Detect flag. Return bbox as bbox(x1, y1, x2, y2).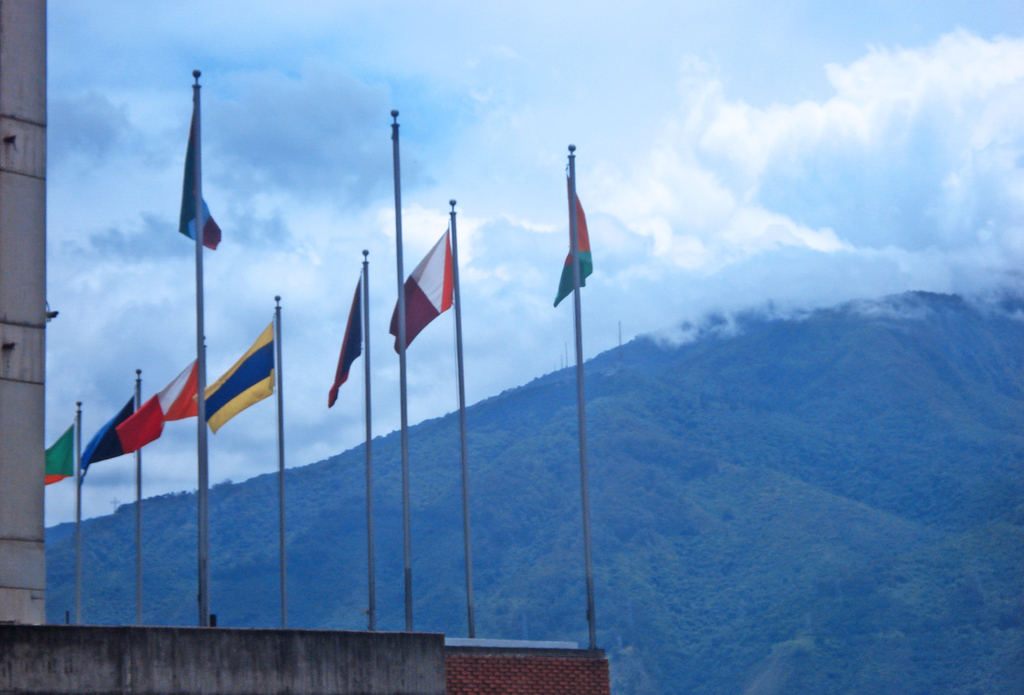
bbox(118, 352, 202, 461).
